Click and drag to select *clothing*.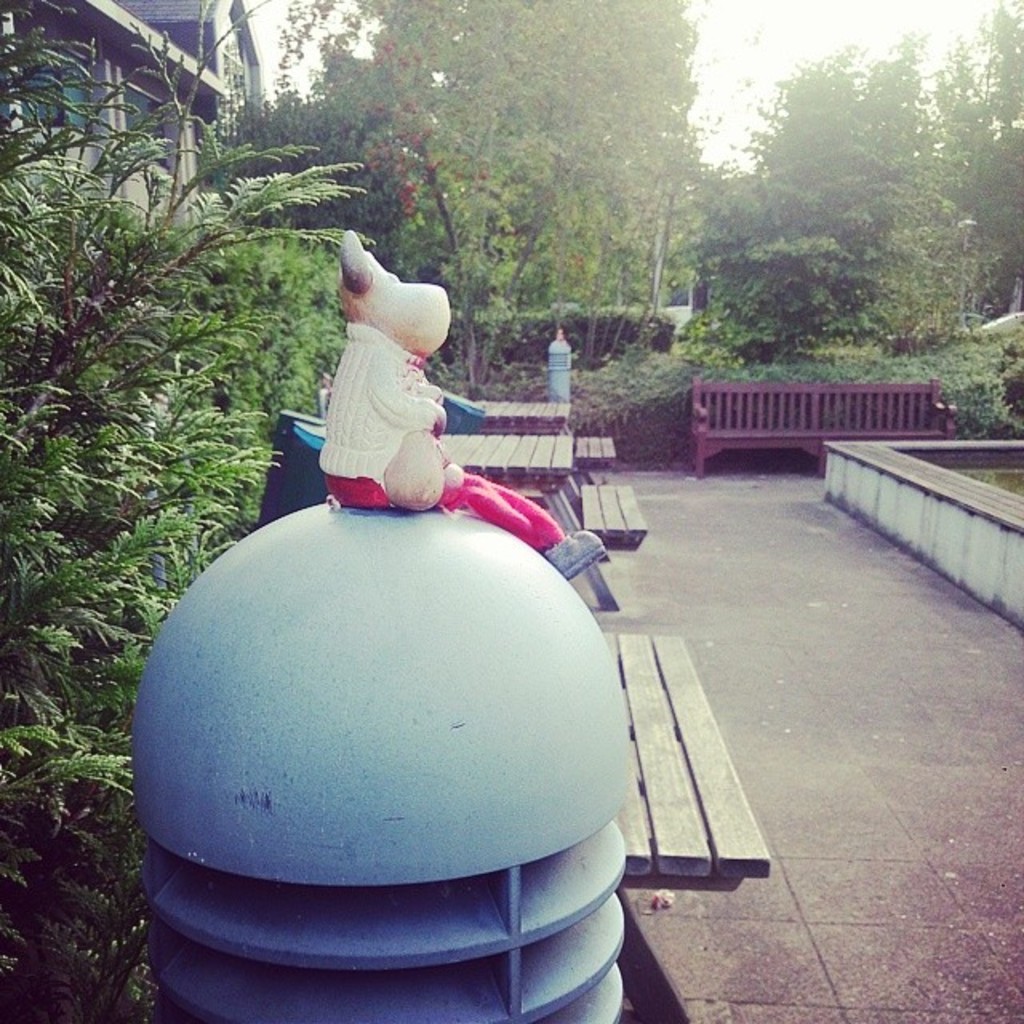
Selection: x1=318, y1=318, x2=562, y2=547.
